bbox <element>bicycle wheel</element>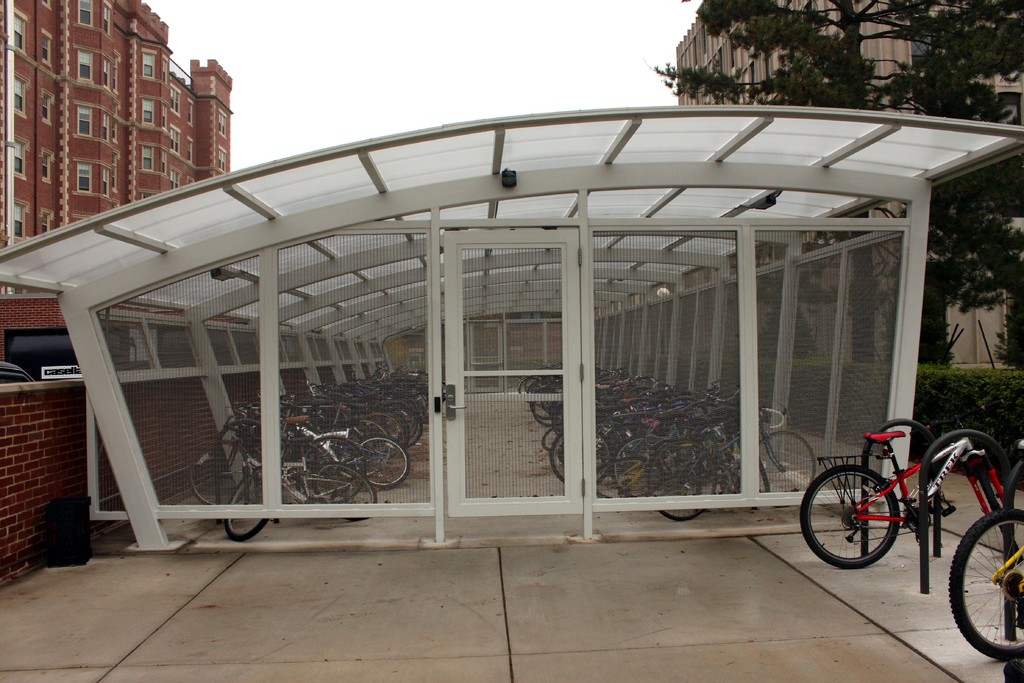
[left=608, top=436, right=668, bottom=498]
